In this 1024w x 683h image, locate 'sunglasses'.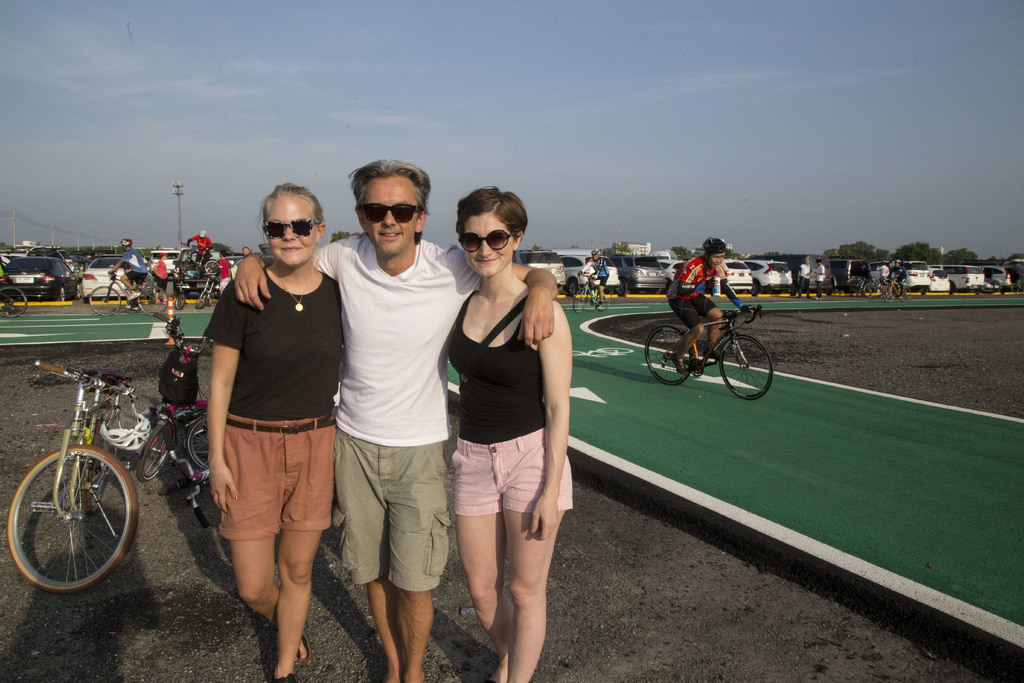
Bounding box: <box>261,219,316,237</box>.
